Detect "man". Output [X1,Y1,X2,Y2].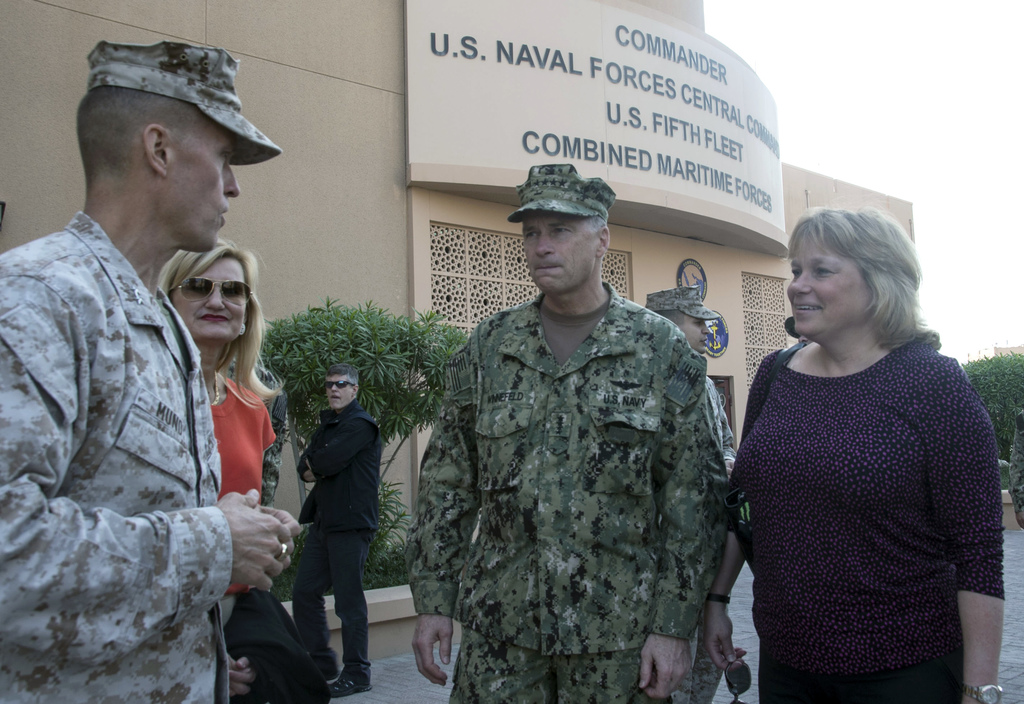
[638,284,745,703].
